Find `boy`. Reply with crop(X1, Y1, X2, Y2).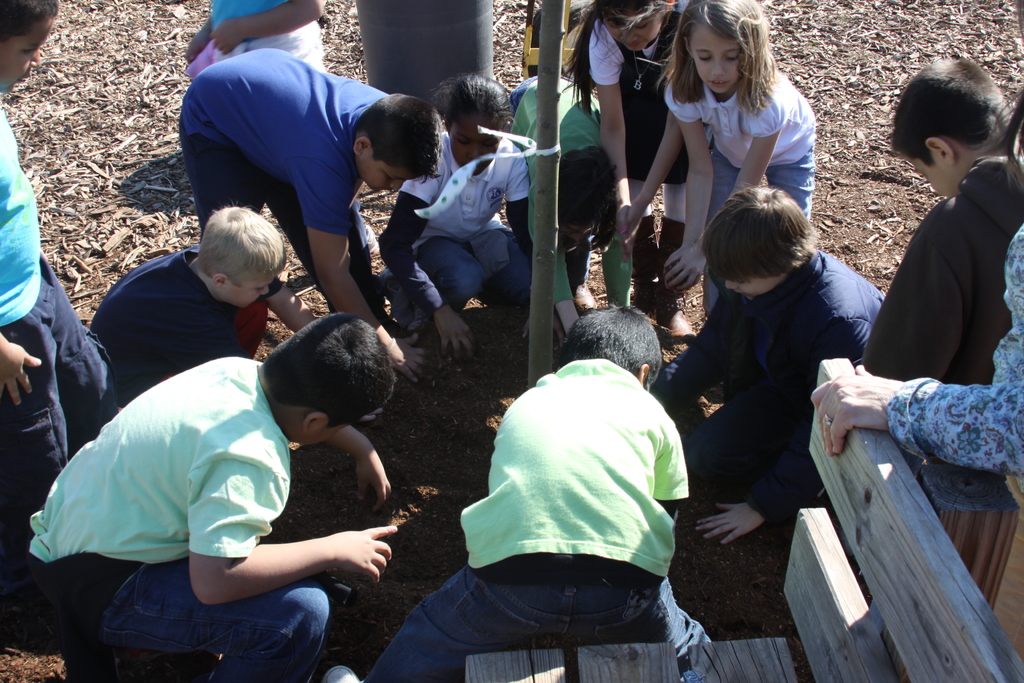
crop(320, 308, 714, 682).
